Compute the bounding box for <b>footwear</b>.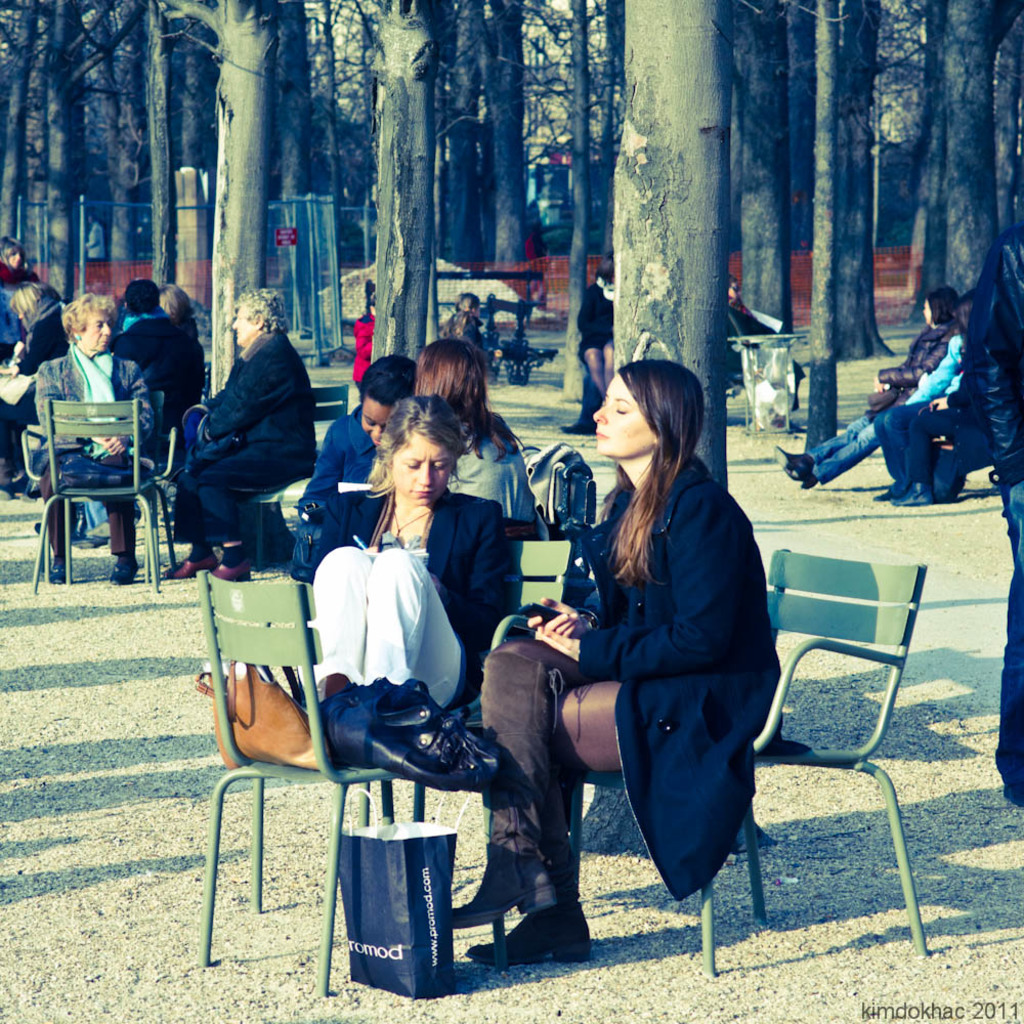
rect(55, 559, 80, 590).
